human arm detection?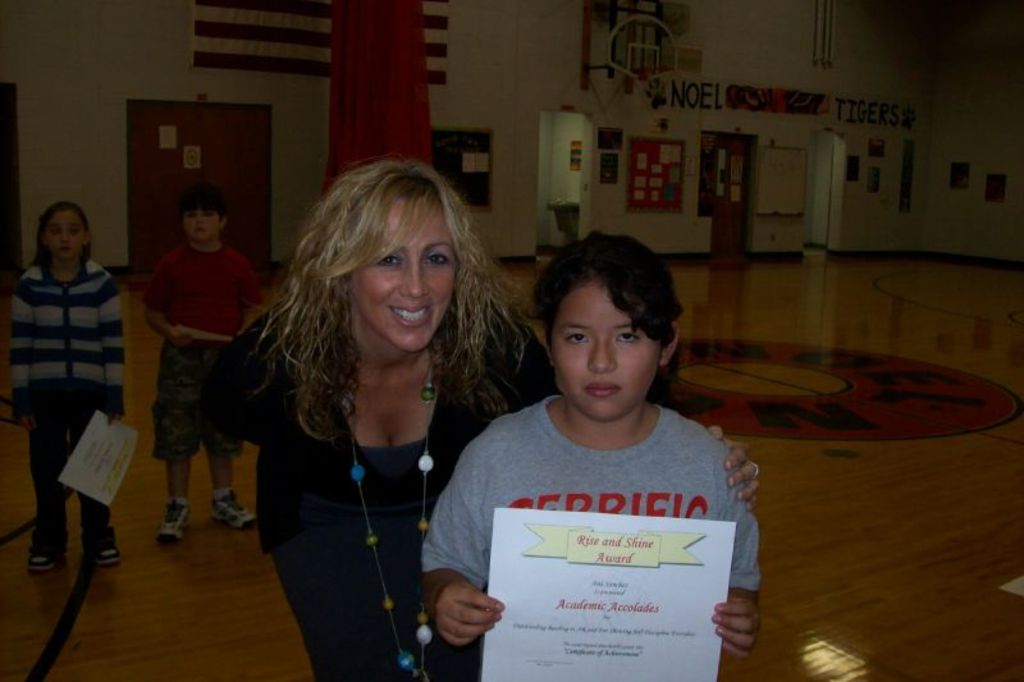
(8, 278, 45, 417)
